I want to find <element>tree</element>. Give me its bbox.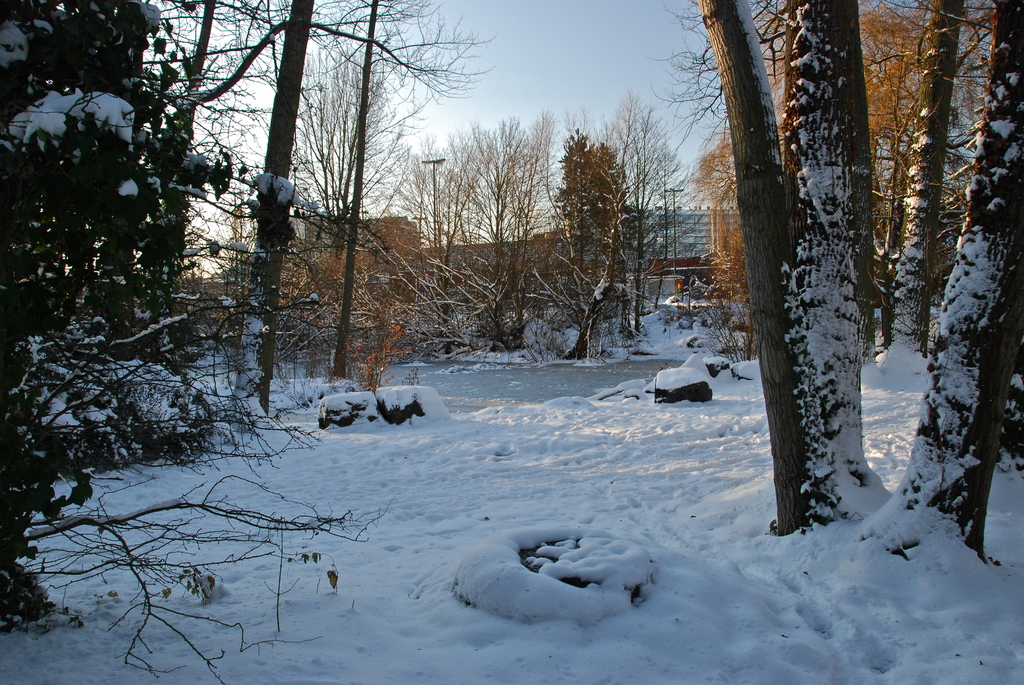
Rect(395, 122, 501, 351).
